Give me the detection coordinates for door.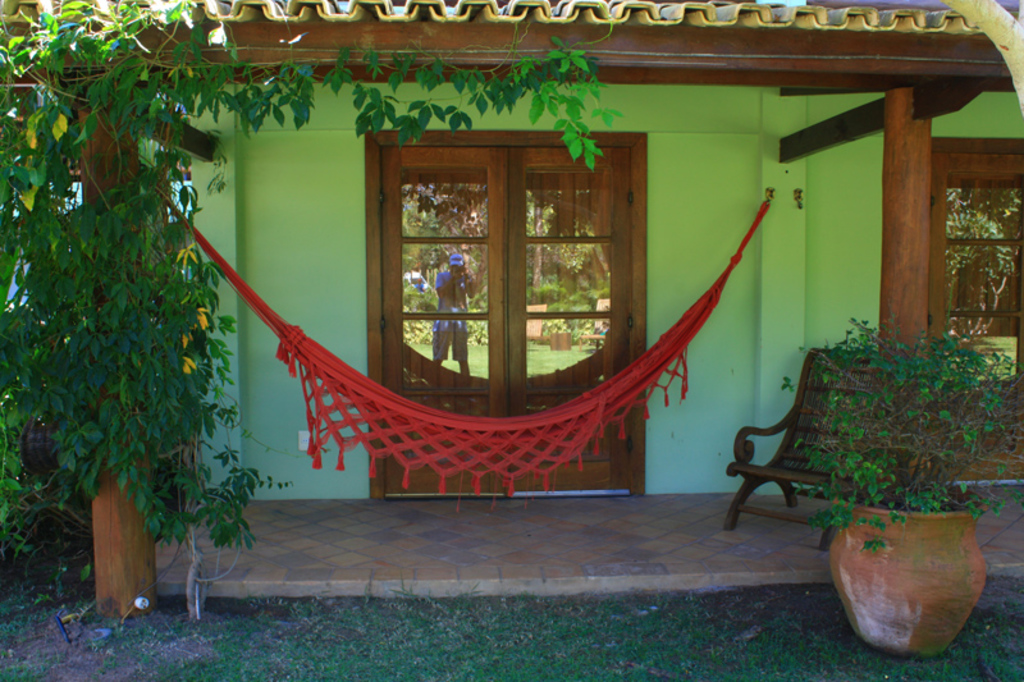
l=381, t=143, r=650, b=406.
